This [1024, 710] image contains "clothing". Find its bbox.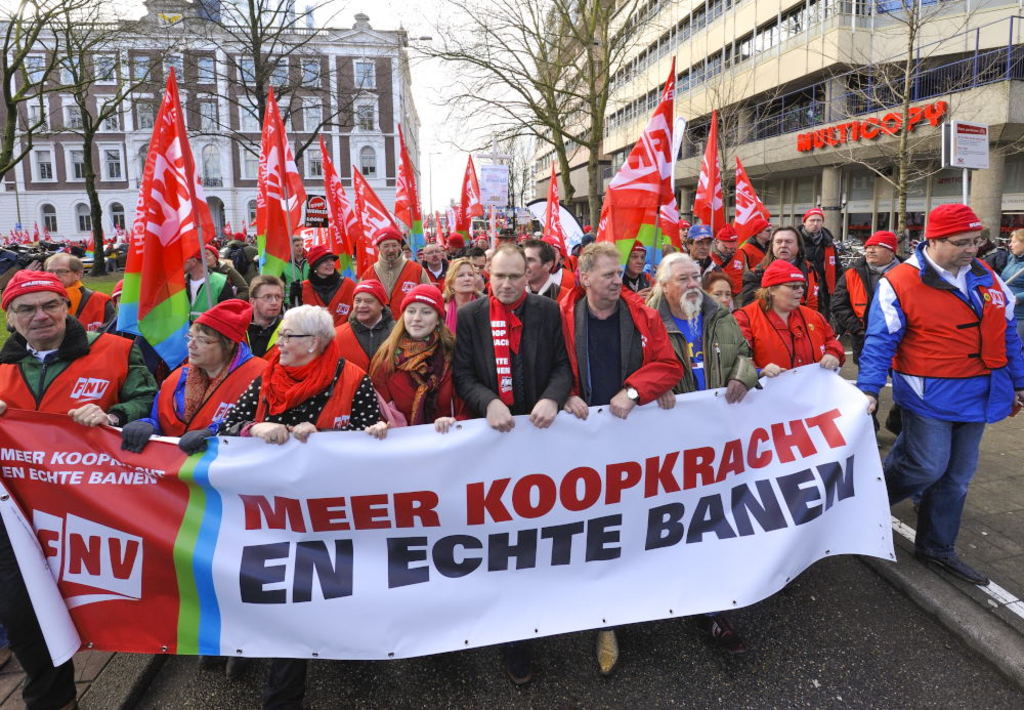
x1=226 y1=353 x2=388 y2=432.
